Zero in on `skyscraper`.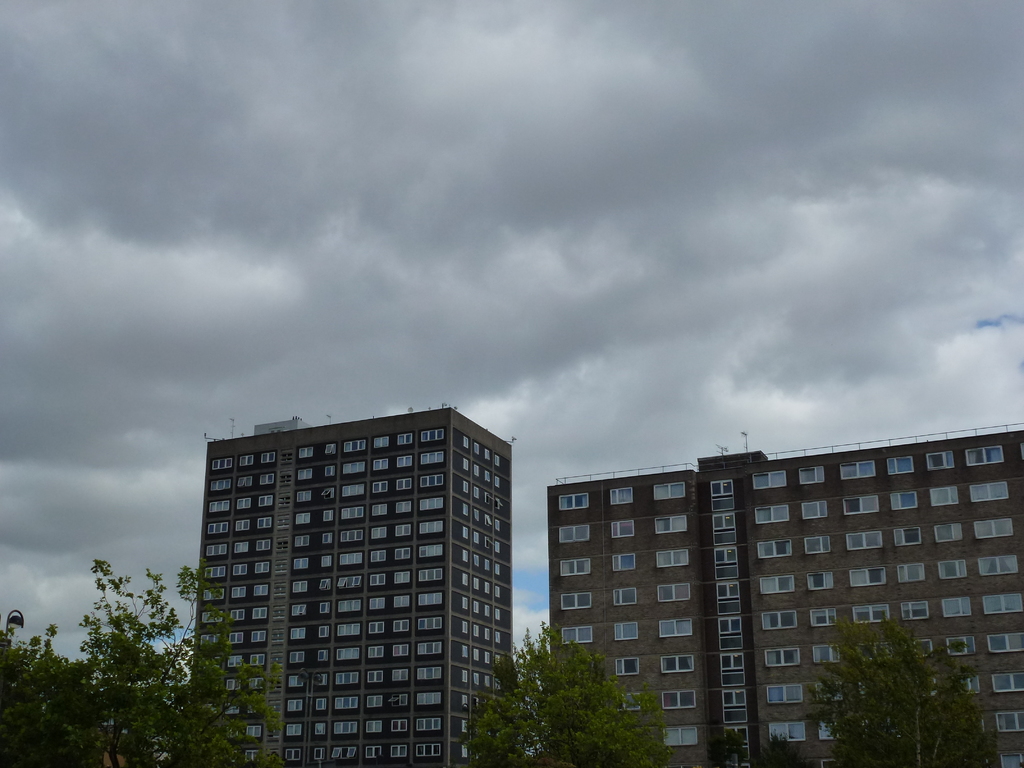
Zeroed in: bbox(547, 422, 1023, 767).
